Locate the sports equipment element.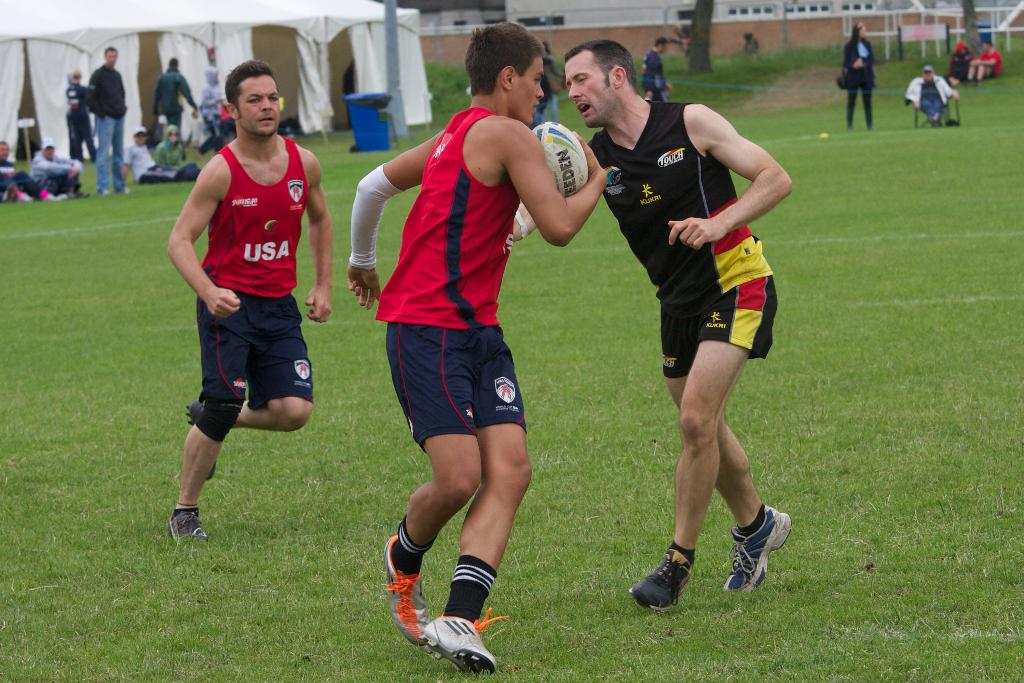
Element bbox: rect(172, 503, 209, 540).
